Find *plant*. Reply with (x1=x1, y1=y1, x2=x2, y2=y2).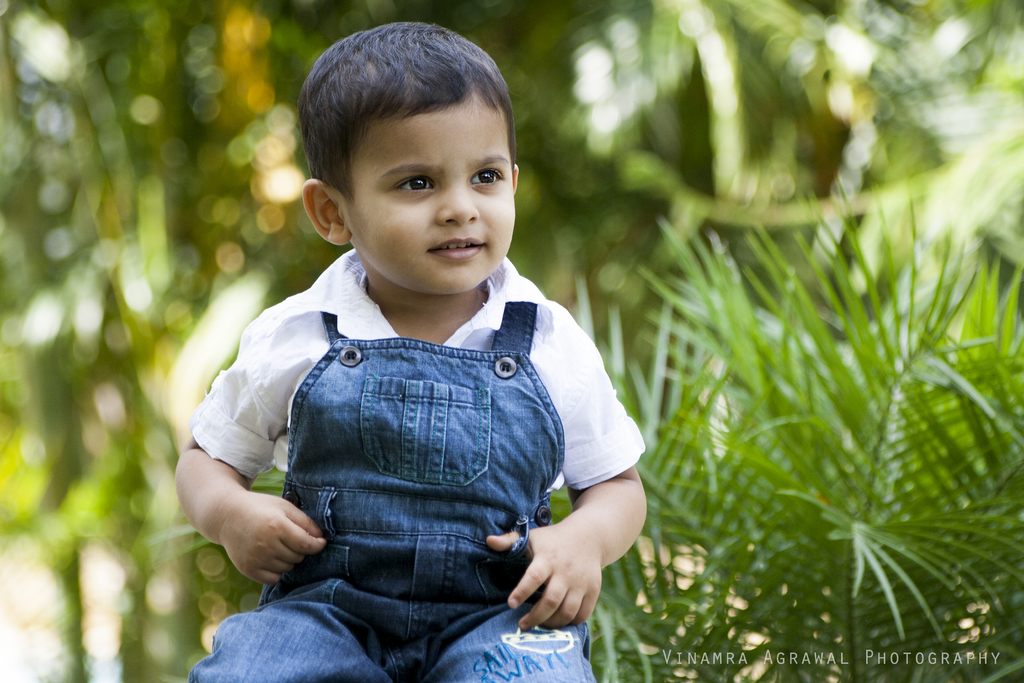
(x1=666, y1=222, x2=1010, y2=644).
